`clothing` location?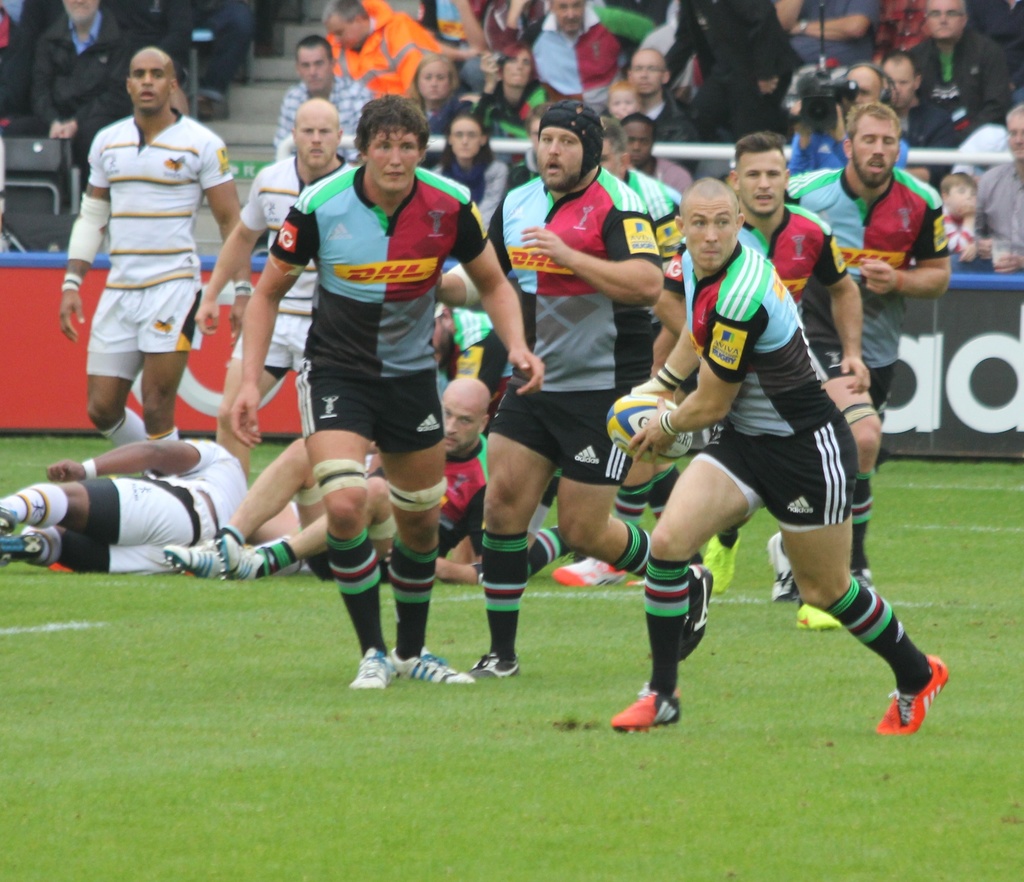
box=[596, 170, 688, 307]
